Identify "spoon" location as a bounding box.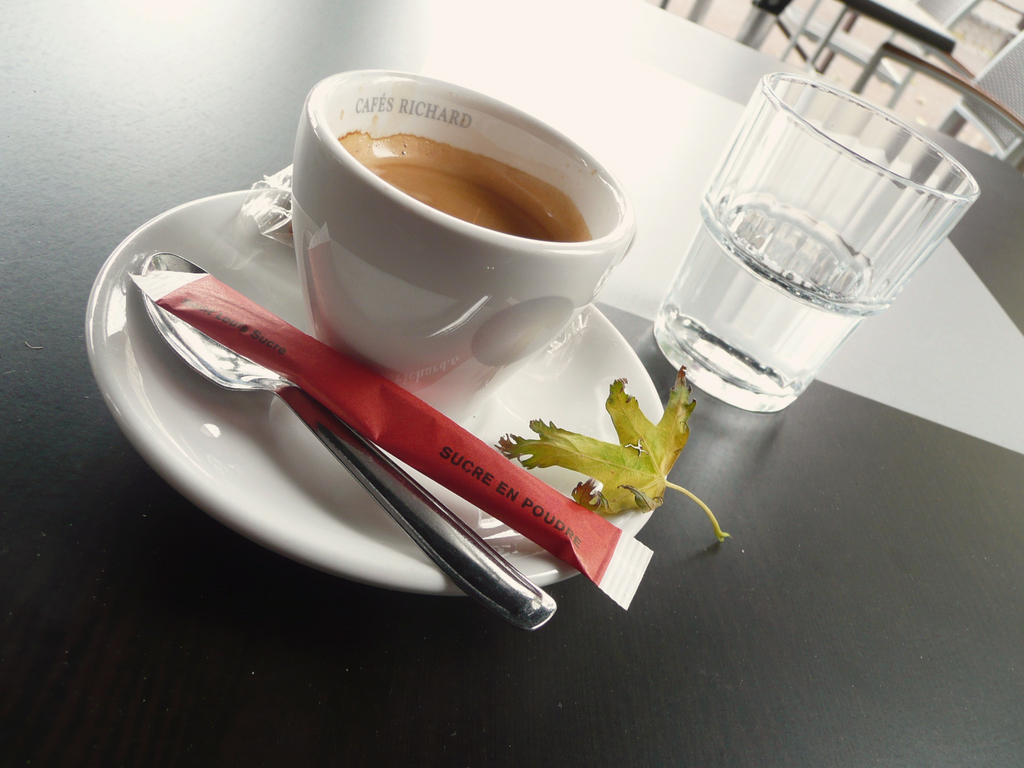
bbox(137, 254, 559, 632).
